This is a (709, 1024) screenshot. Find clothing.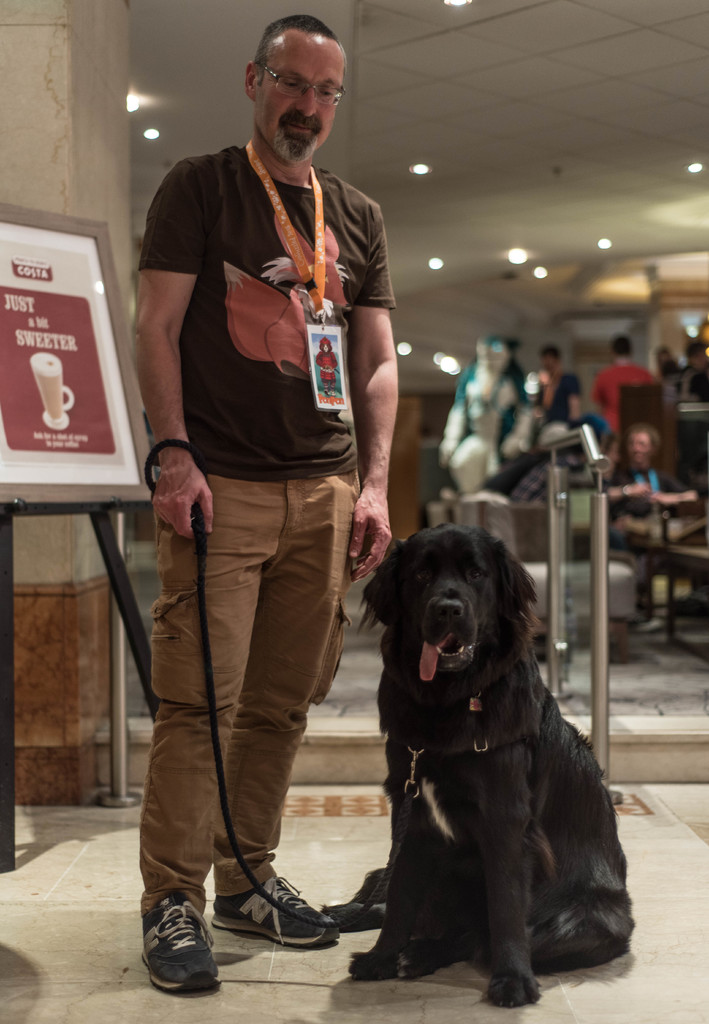
Bounding box: bbox=[138, 145, 393, 904].
